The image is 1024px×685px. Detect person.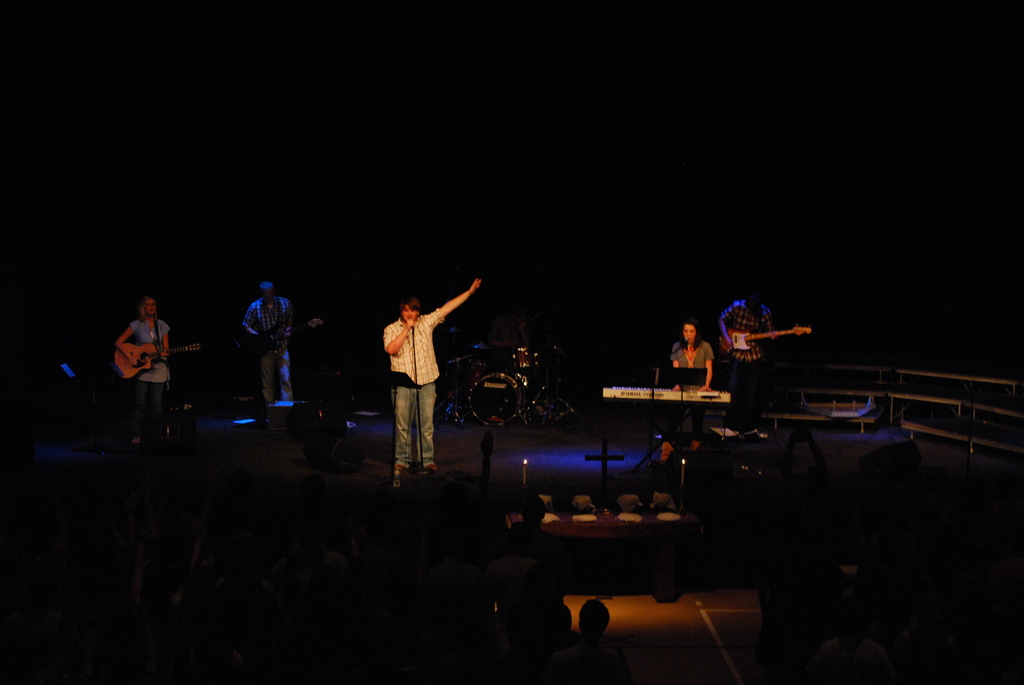
Detection: 669,321,714,437.
